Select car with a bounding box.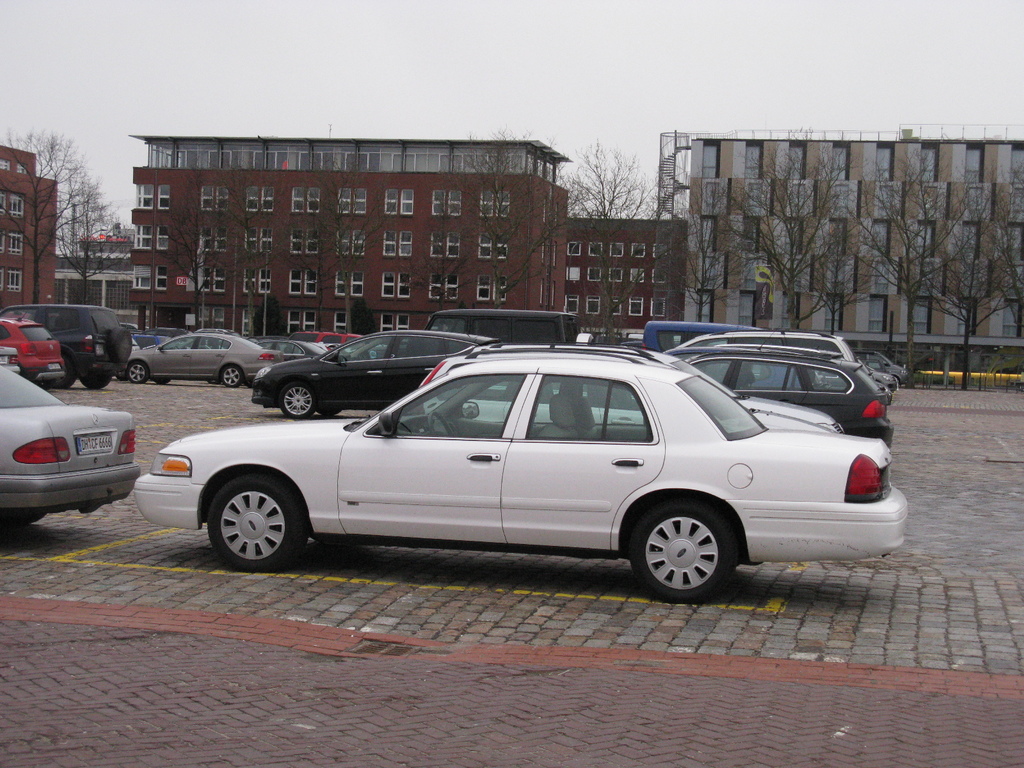
(x1=13, y1=303, x2=132, y2=389).
